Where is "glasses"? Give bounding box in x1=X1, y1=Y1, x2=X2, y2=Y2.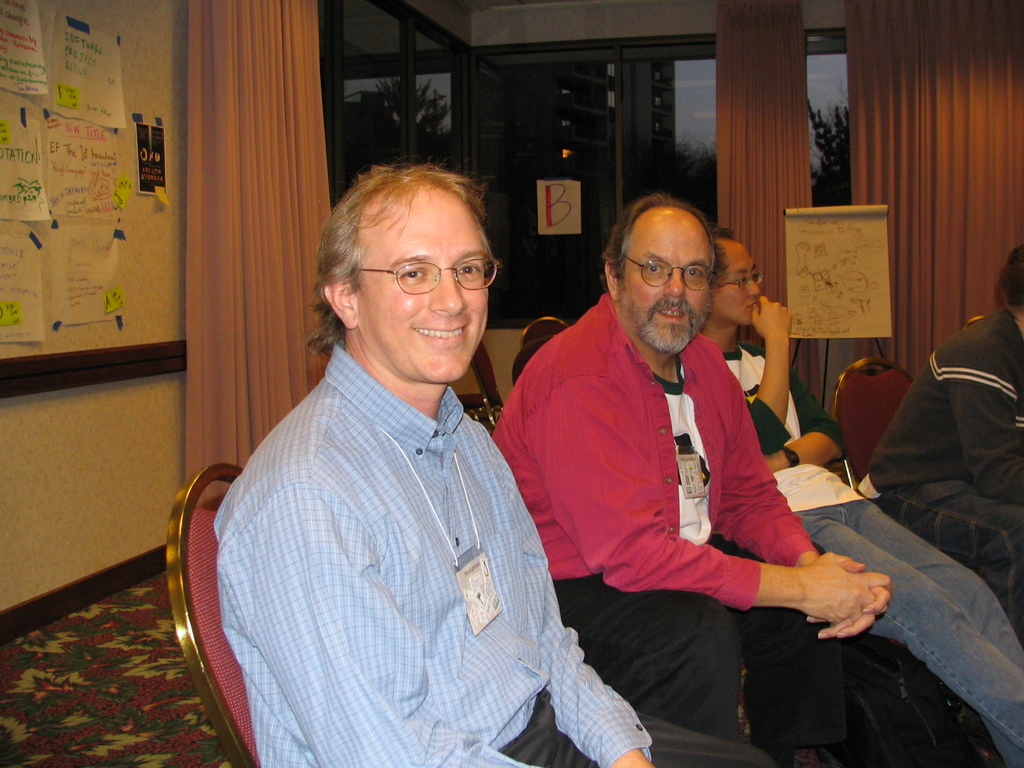
x1=351, y1=252, x2=495, y2=295.
